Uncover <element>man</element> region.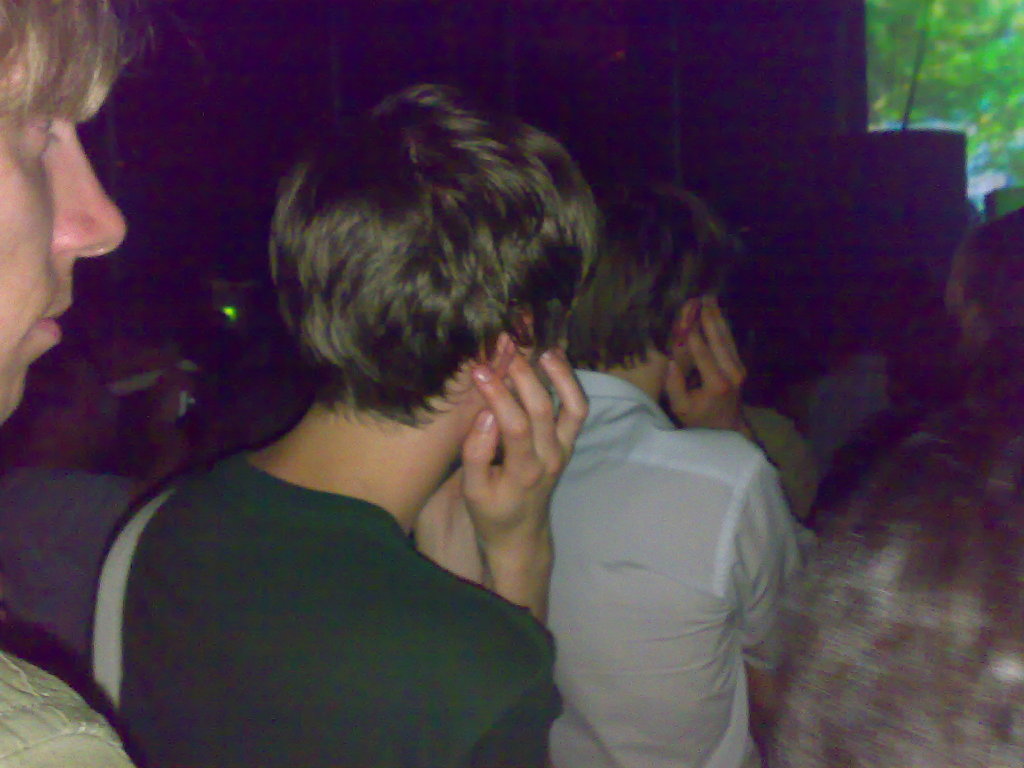
Uncovered: left=0, top=0, right=154, bottom=767.
